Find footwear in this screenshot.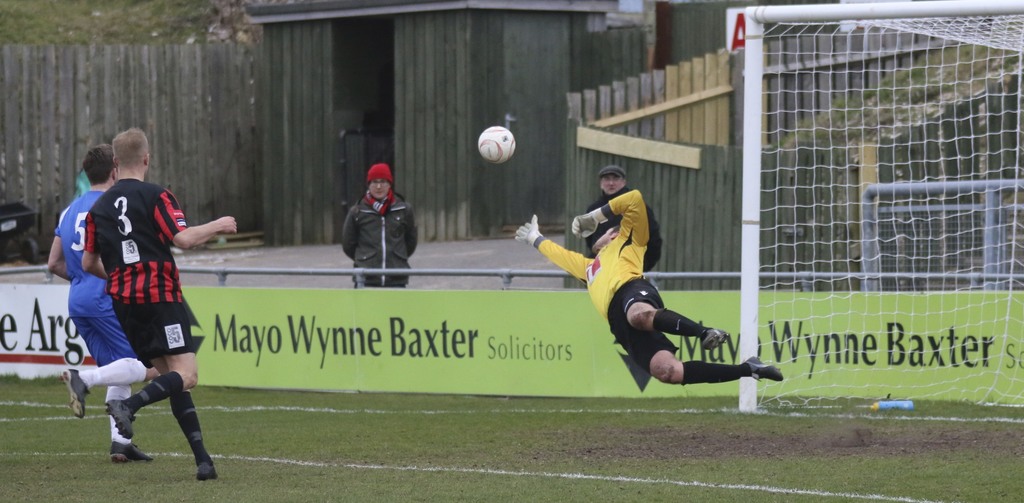
The bounding box for footwear is rect(198, 460, 217, 484).
